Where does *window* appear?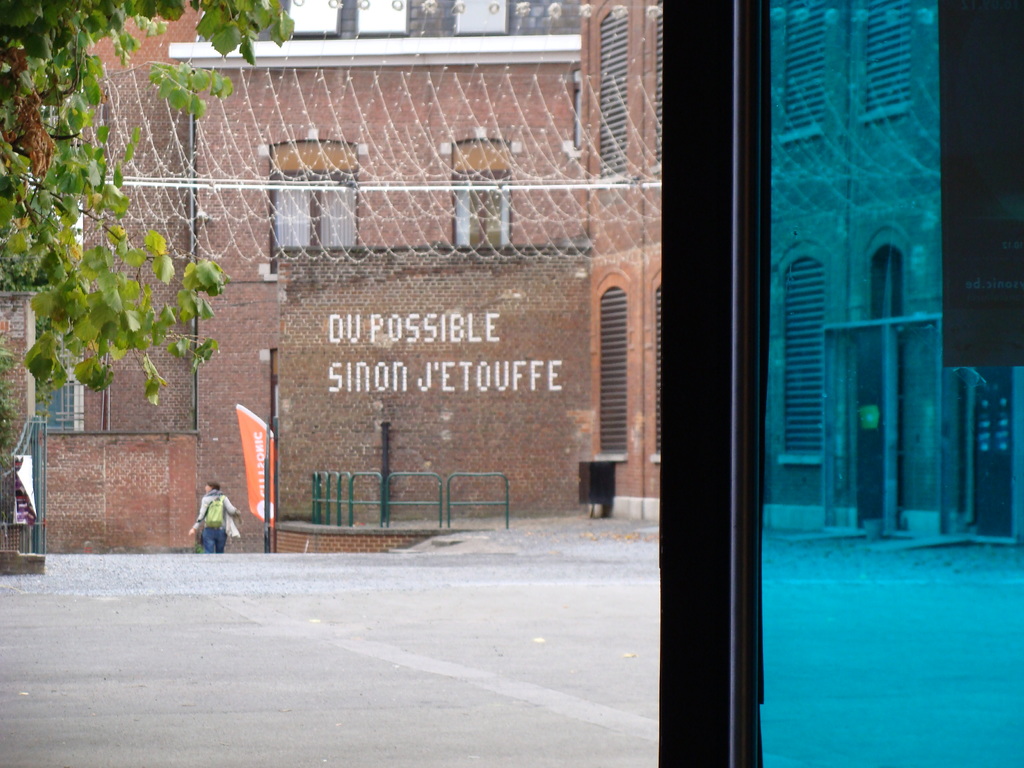
Appears at {"left": 652, "top": 278, "right": 662, "bottom": 461}.
